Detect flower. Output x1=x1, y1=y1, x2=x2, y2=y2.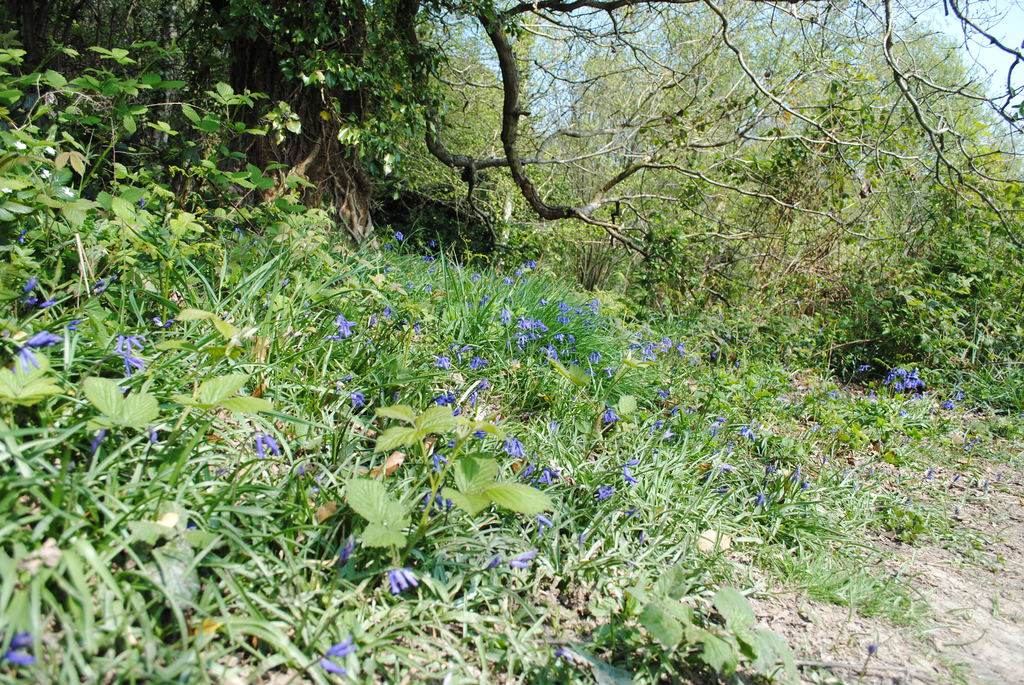
x1=620, y1=459, x2=639, y2=487.
